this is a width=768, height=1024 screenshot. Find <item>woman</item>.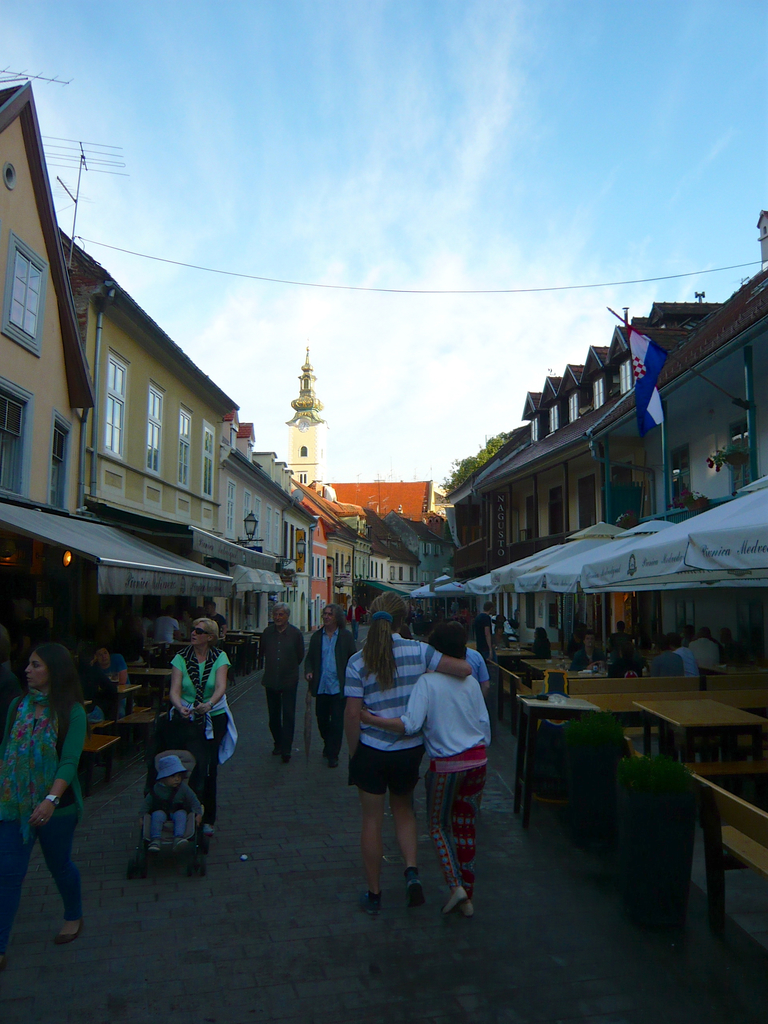
Bounding box: (364, 618, 499, 917).
